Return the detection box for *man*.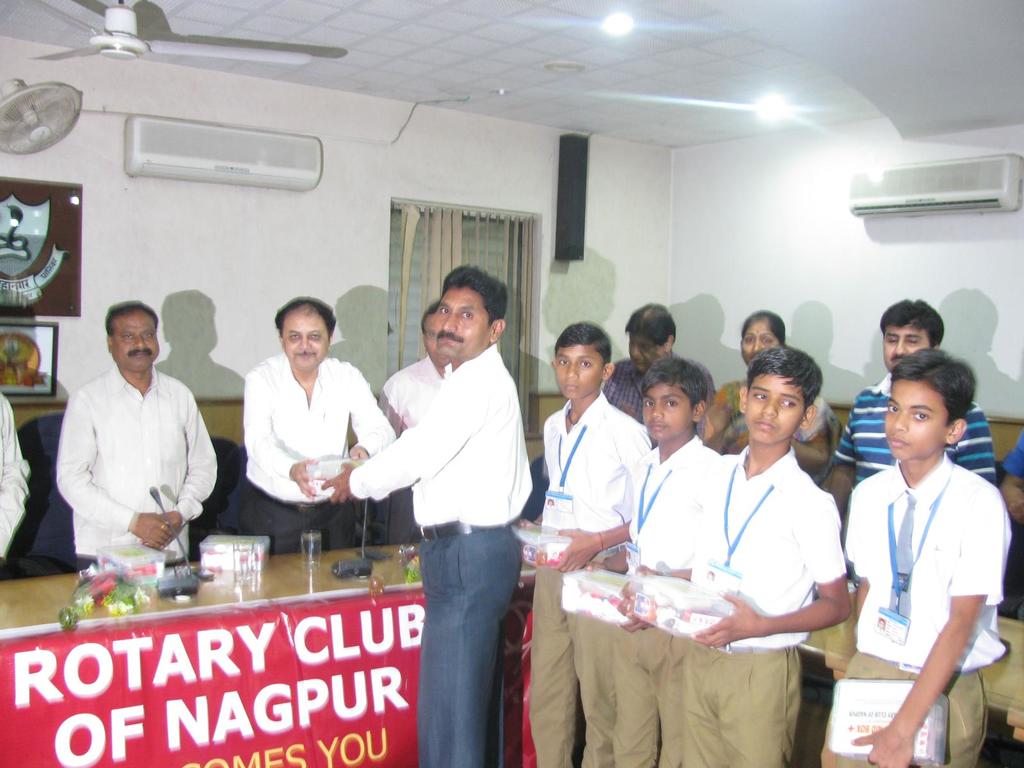
crop(45, 295, 228, 603).
